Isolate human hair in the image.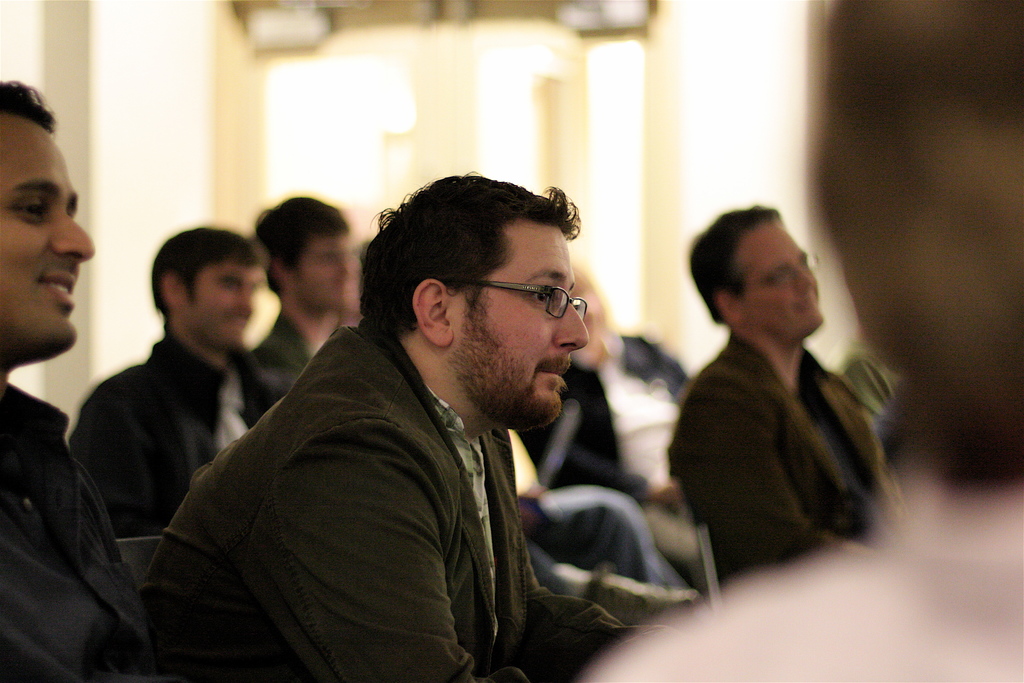
Isolated region: box(253, 197, 350, 293).
